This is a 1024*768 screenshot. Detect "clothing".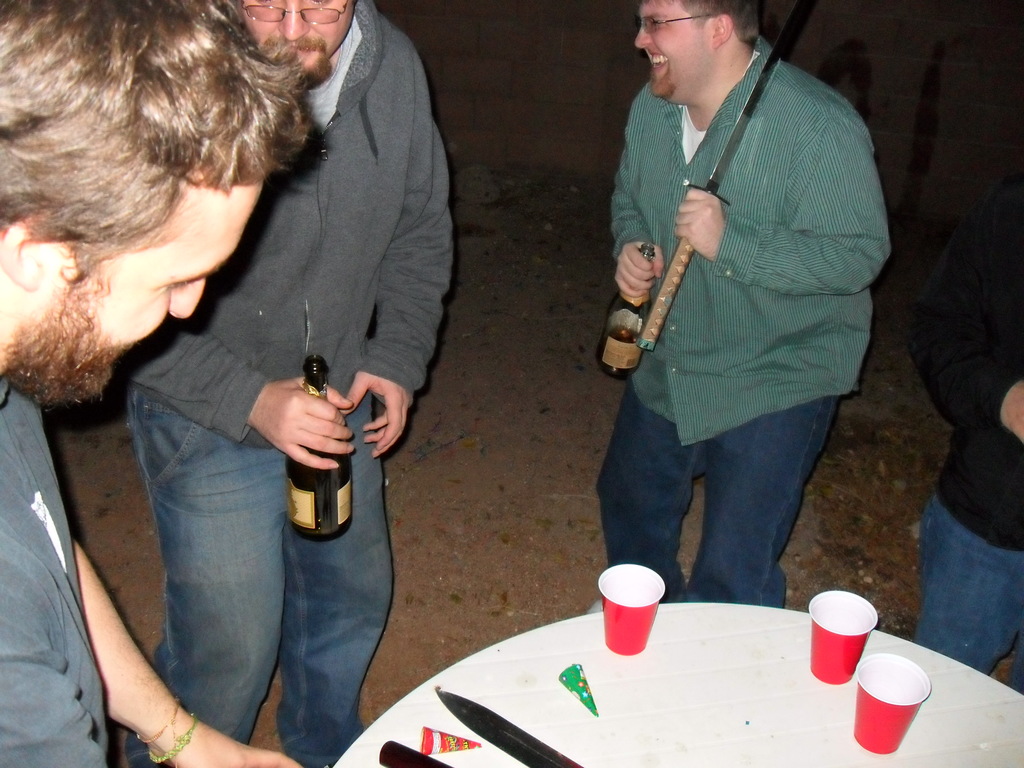
bbox=[0, 379, 120, 767].
